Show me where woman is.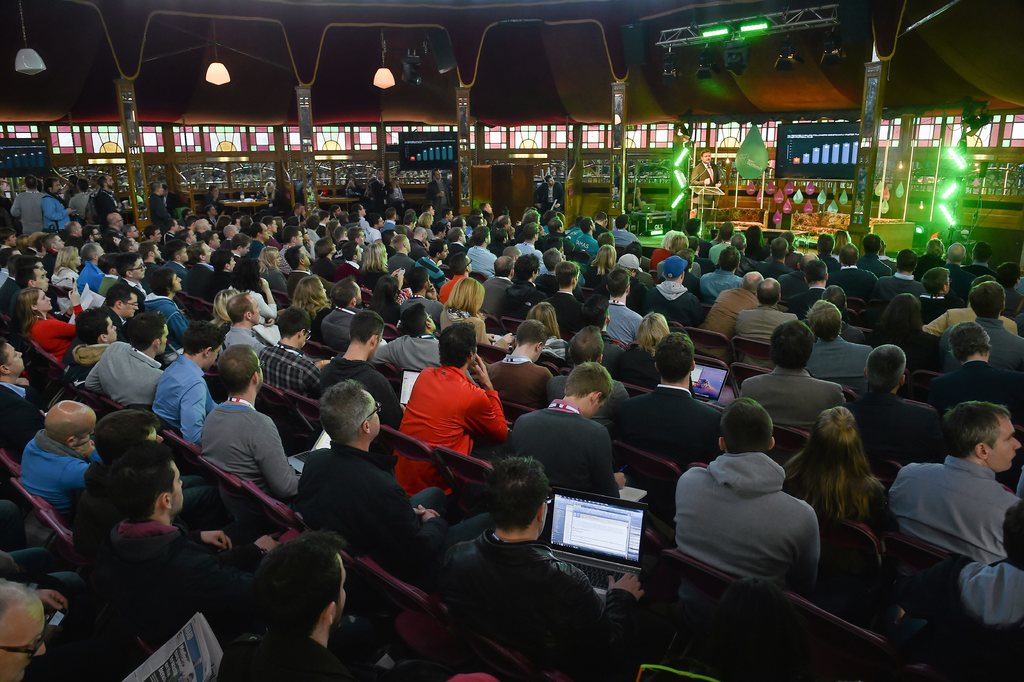
woman is at l=285, t=278, r=333, b=345.
